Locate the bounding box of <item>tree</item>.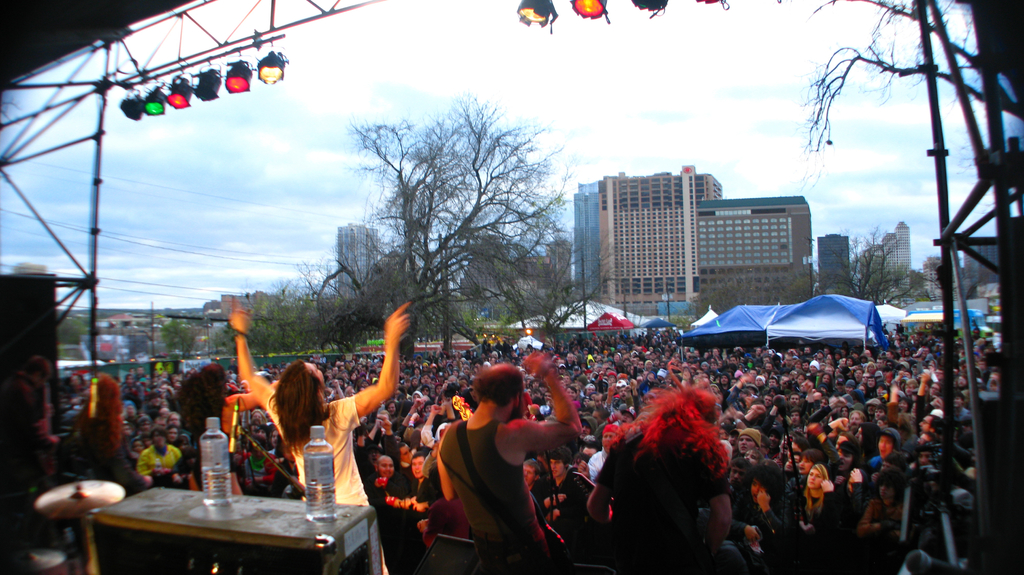
Bounding box: [806,218,911,324].
